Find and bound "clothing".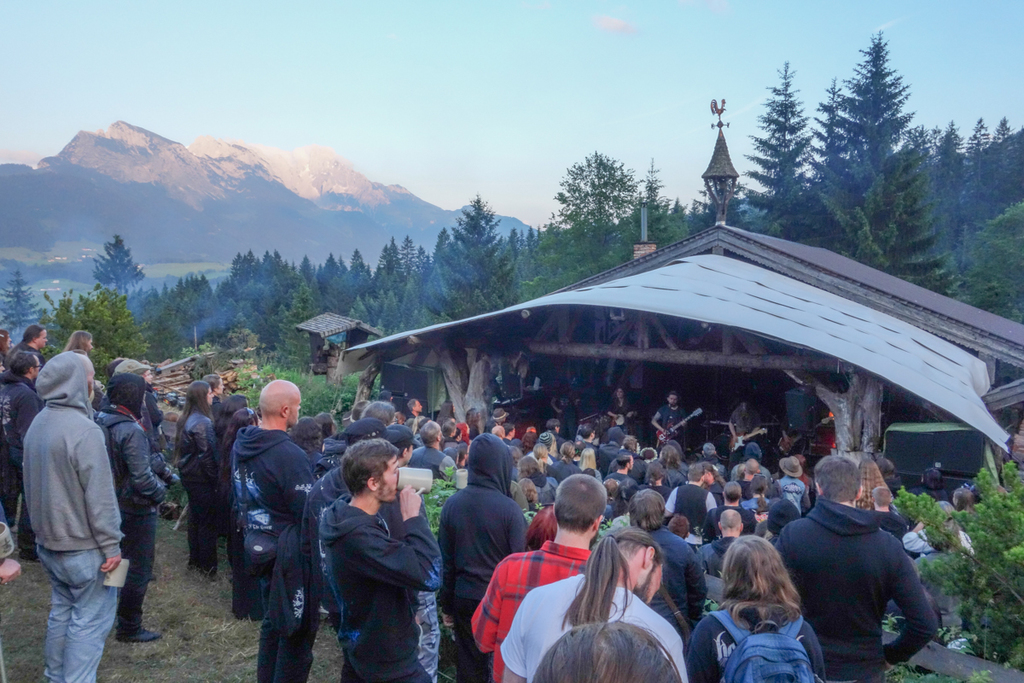
Bound: locate(135, 396, 166, 484).
